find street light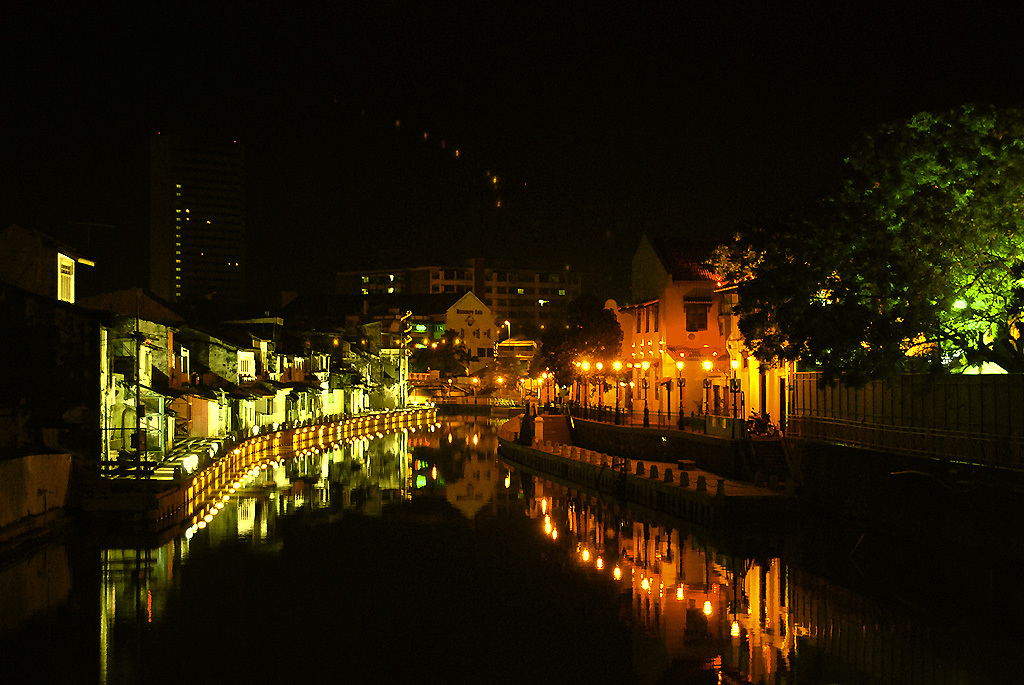
x1=583, y1=359, x2=590, y2=418
